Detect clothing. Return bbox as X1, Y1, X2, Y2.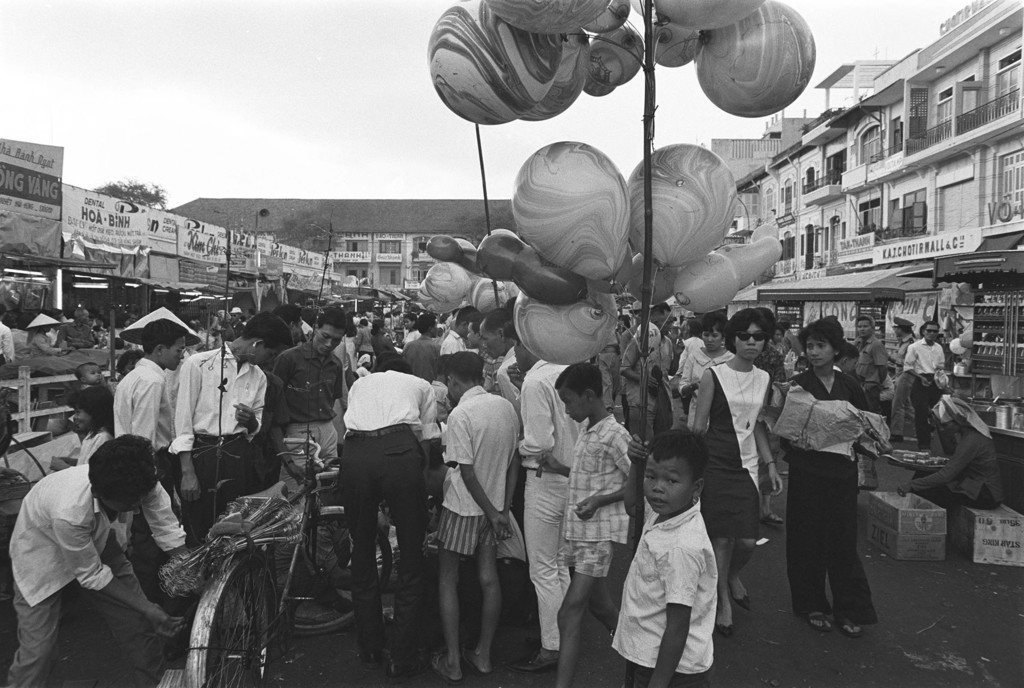
611, 466, 732, 675.
